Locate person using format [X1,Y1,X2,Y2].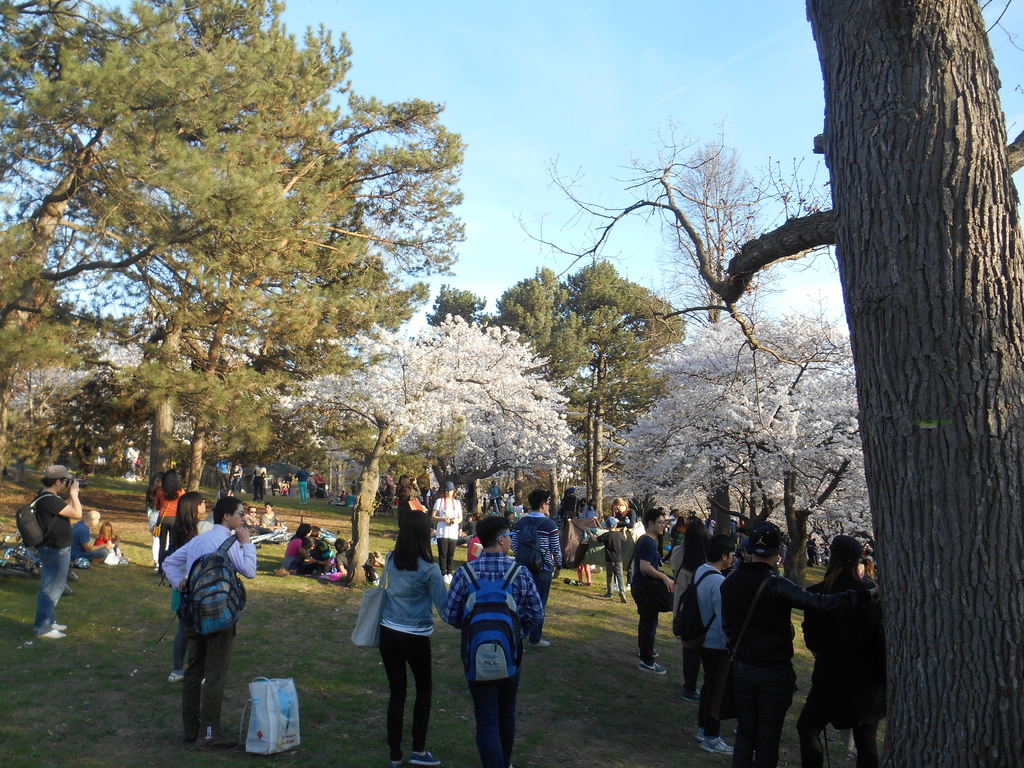
[444,512,542,765].
